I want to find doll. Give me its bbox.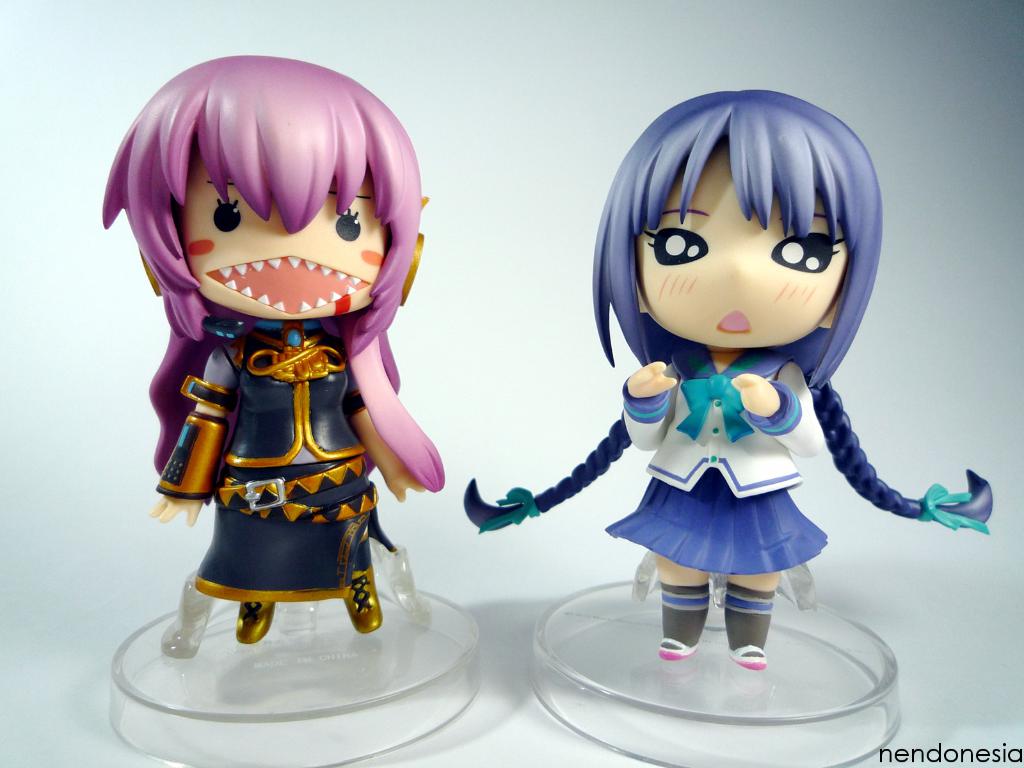
(101,52,448,664).
